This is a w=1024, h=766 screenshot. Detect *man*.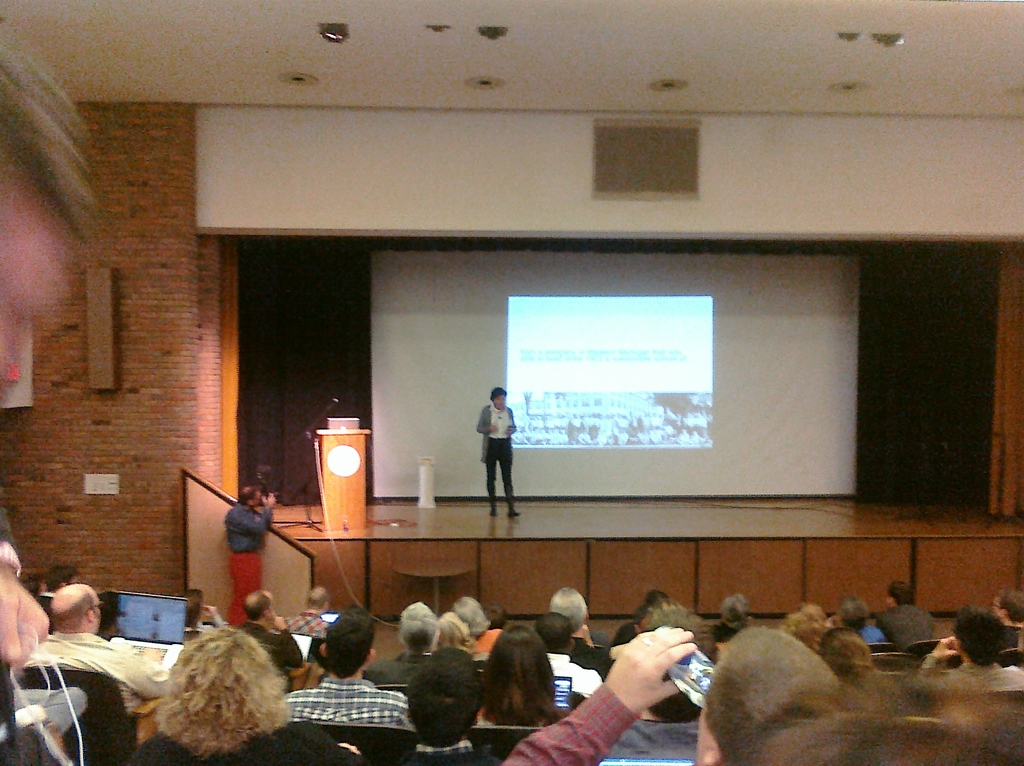
614, 590, 670, 647.
